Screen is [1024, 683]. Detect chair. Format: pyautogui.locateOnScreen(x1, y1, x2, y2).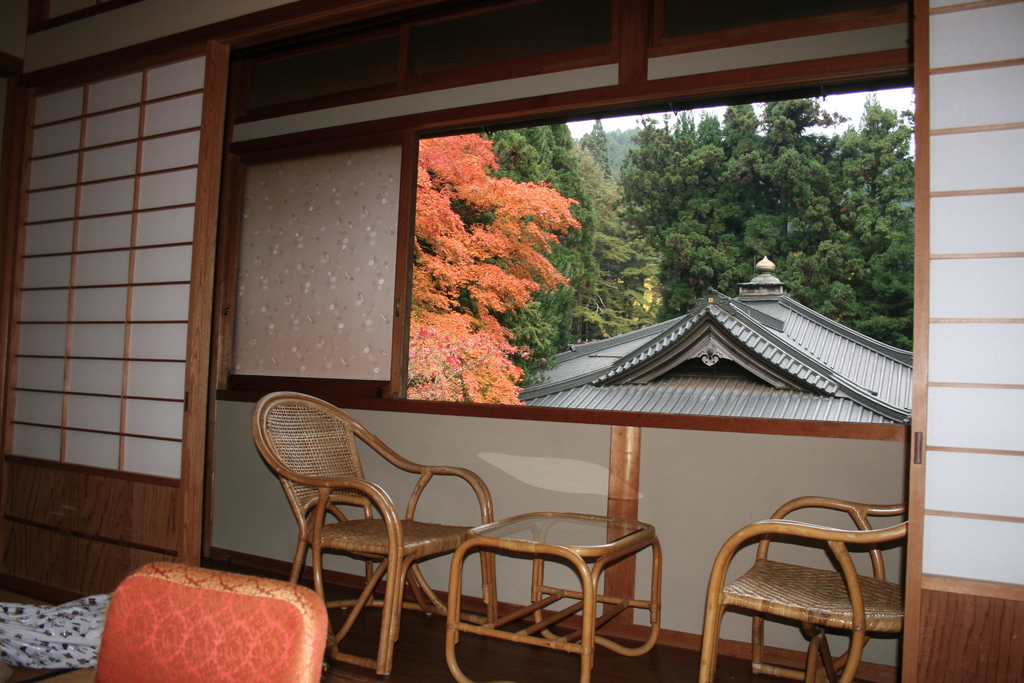
pyautogui.locateOnScreen(694, 481, 916, 675).
